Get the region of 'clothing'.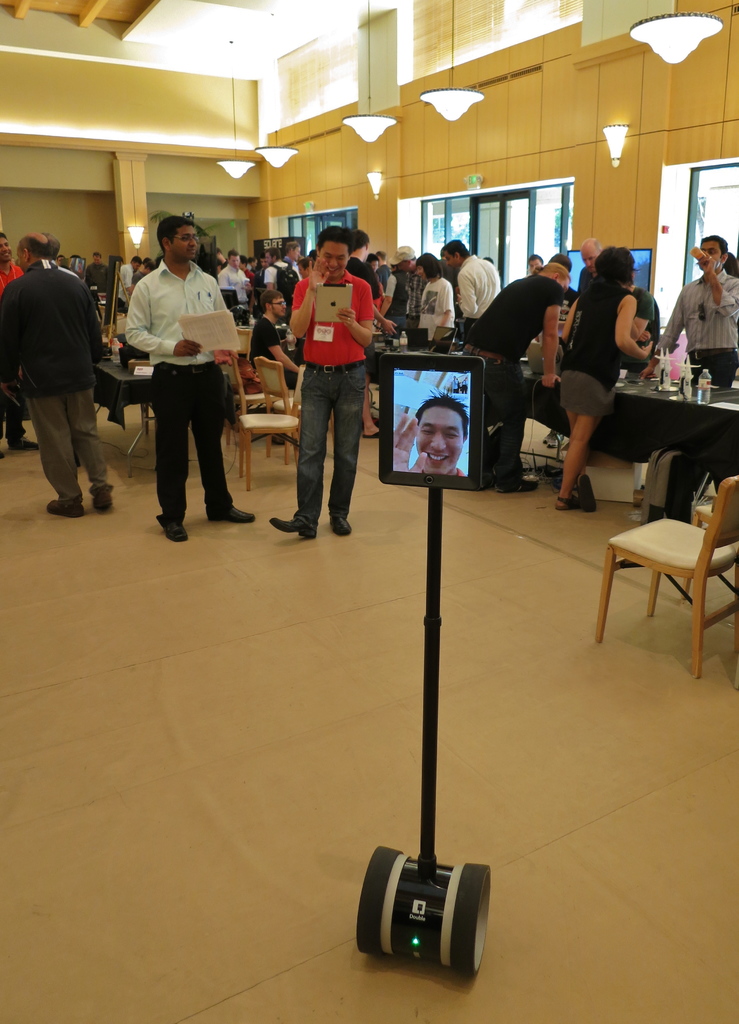
[x1=417, y1=269, x2=462, y2=339].
